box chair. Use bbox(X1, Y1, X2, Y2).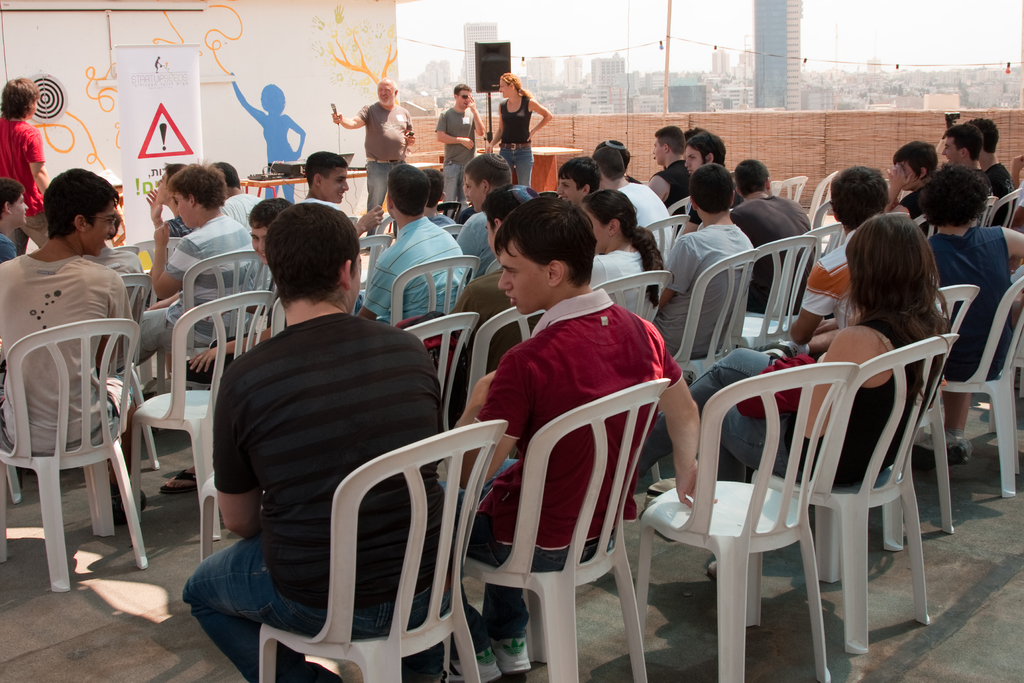
bbox(255, 417, 511, 682).
